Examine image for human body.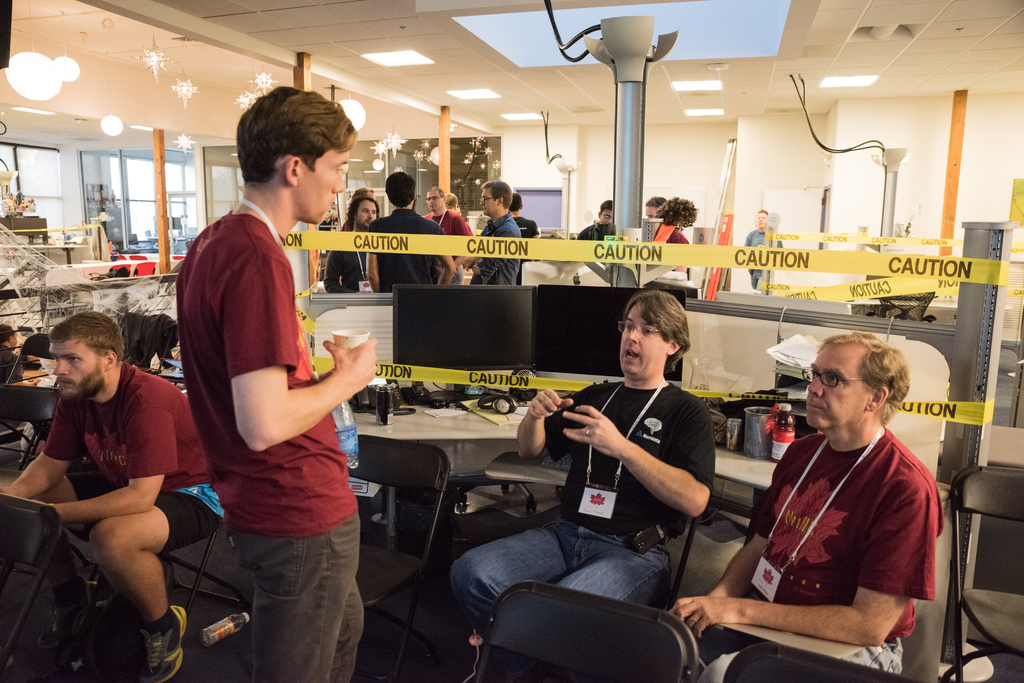
Examination result: BBox(508, 197, 536, 238).
